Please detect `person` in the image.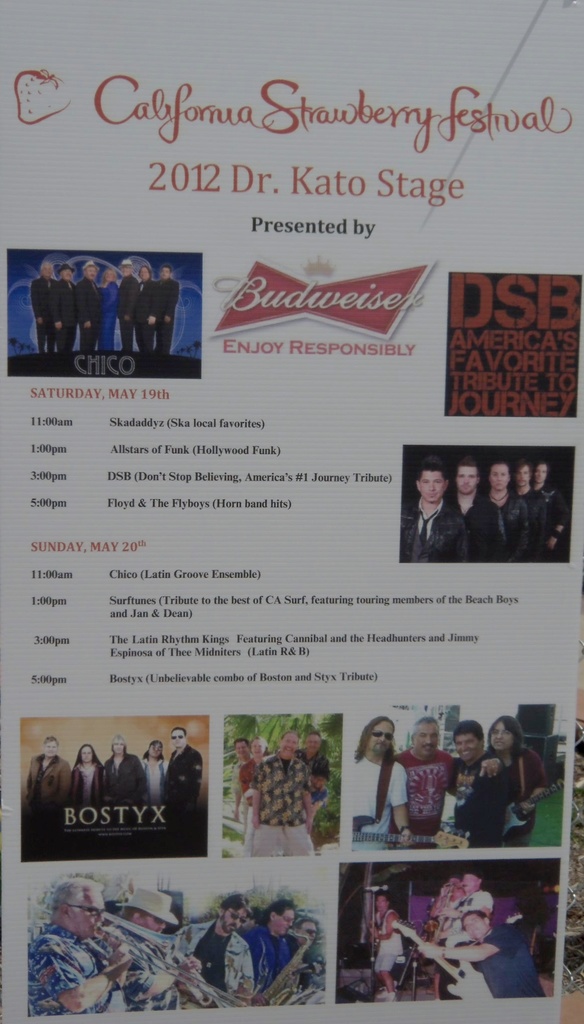
pyautogui.locateOnScreen(537, 460, 551, 521).
